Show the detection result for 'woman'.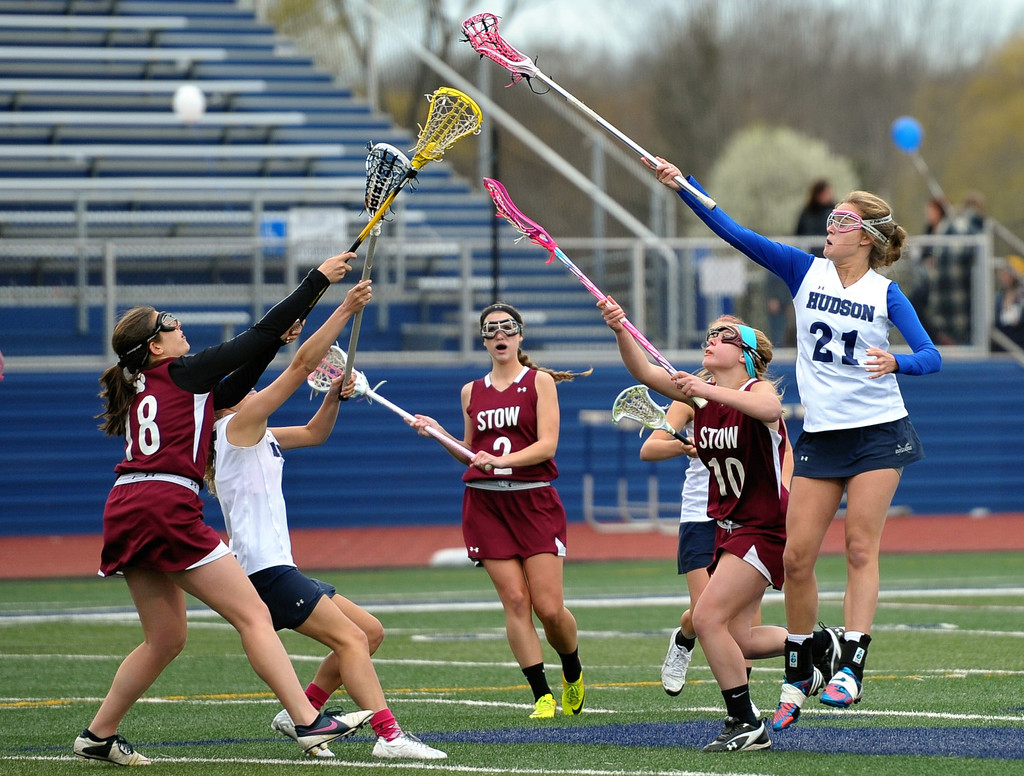
pyautogui.locateOnScreen(632, 310, 797, 719).
